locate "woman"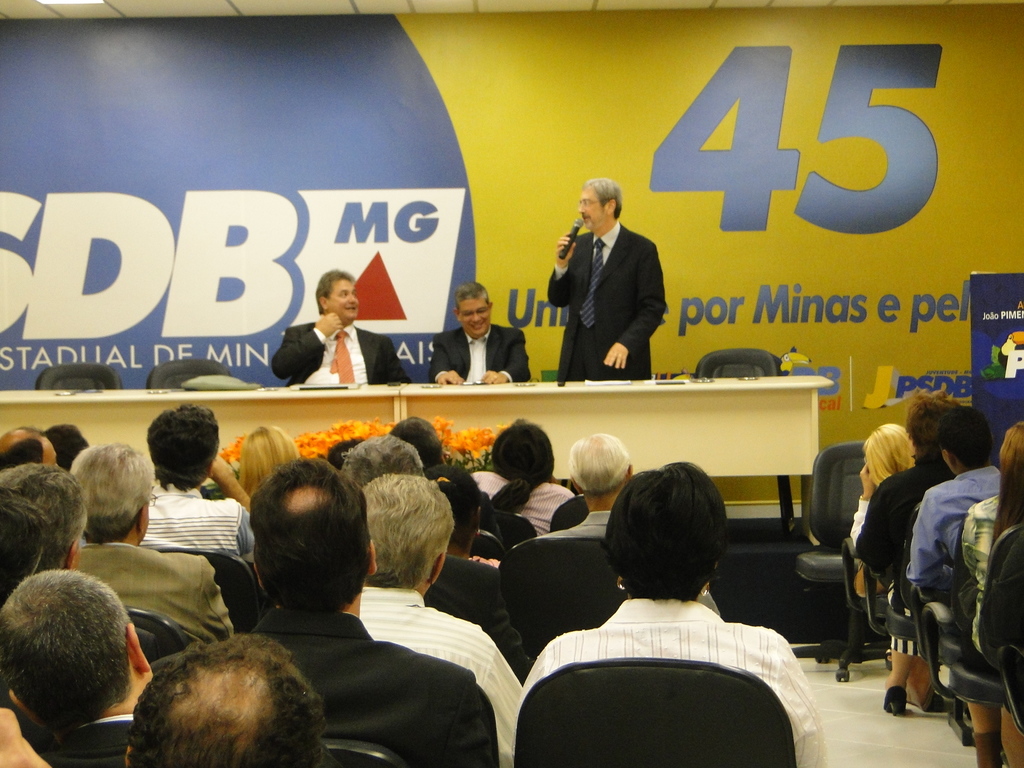
detection(531, 458, 823, 767)
